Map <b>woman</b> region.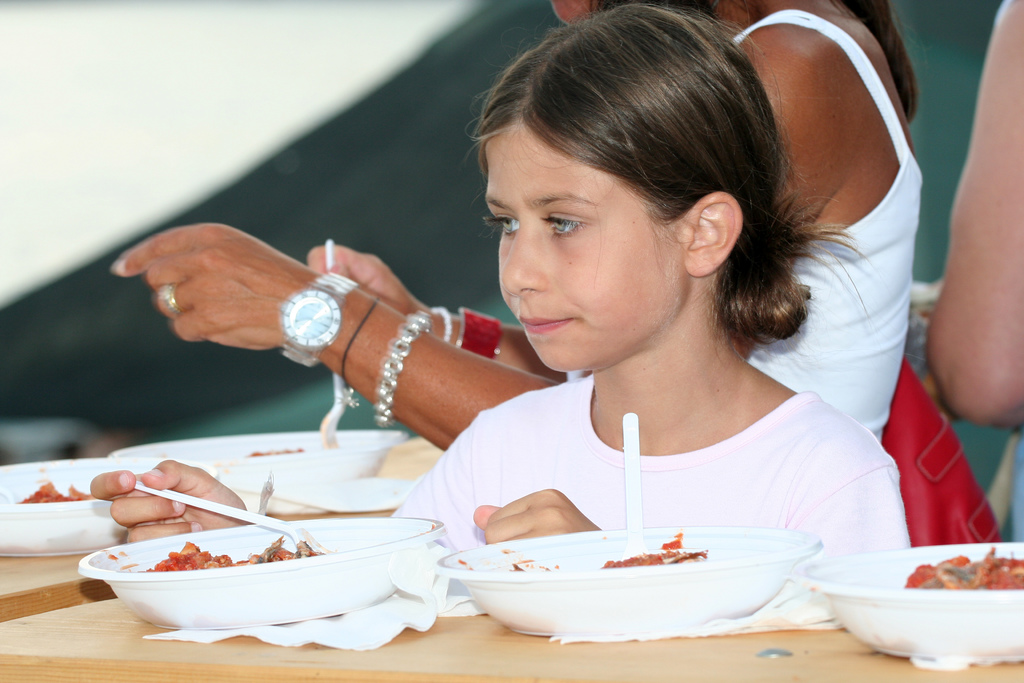
Mapped to [left=108, top=0, right=922, bottom=451].
